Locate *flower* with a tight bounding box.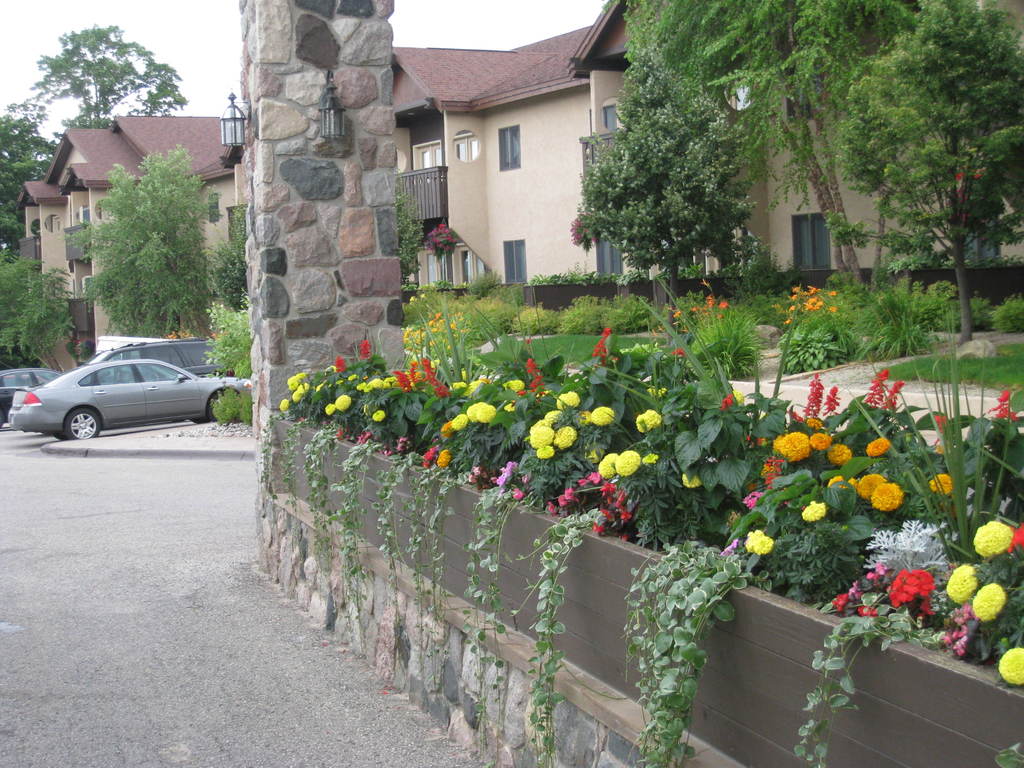
[369, 408, 382, 426].
